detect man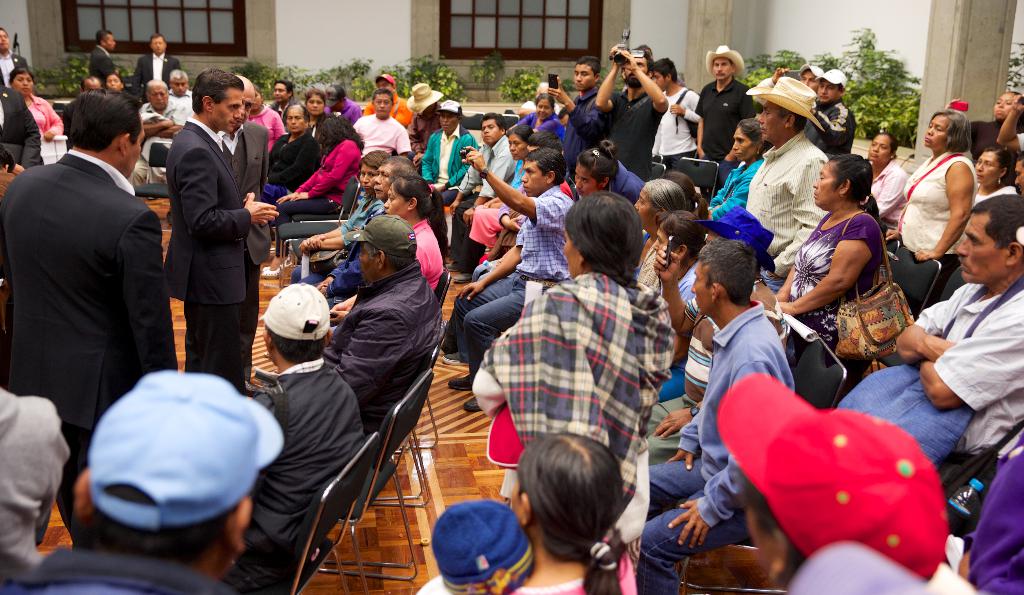
(x1=448, y1=111, x2=512, y2=283)
